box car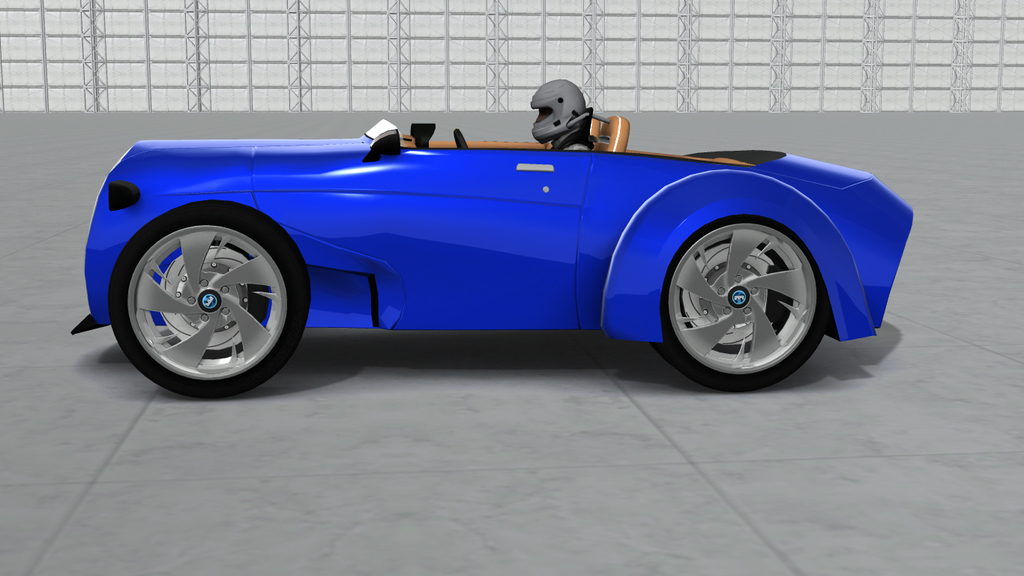
box=[78, 101, 869, 391]
